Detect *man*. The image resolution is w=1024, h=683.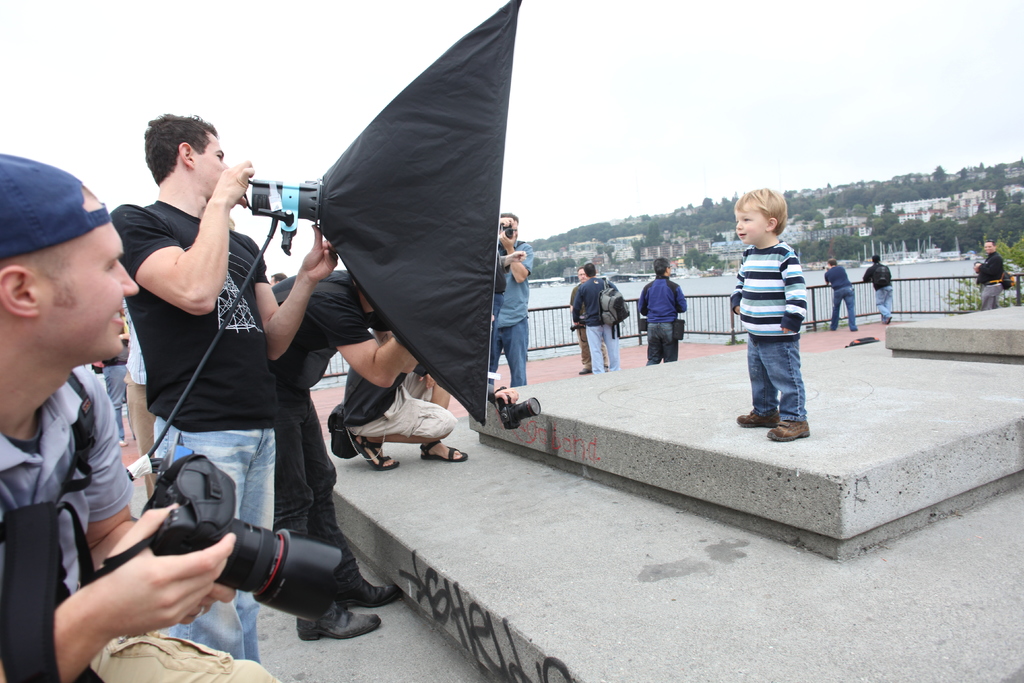
detection(639, 256, 687, 366).
